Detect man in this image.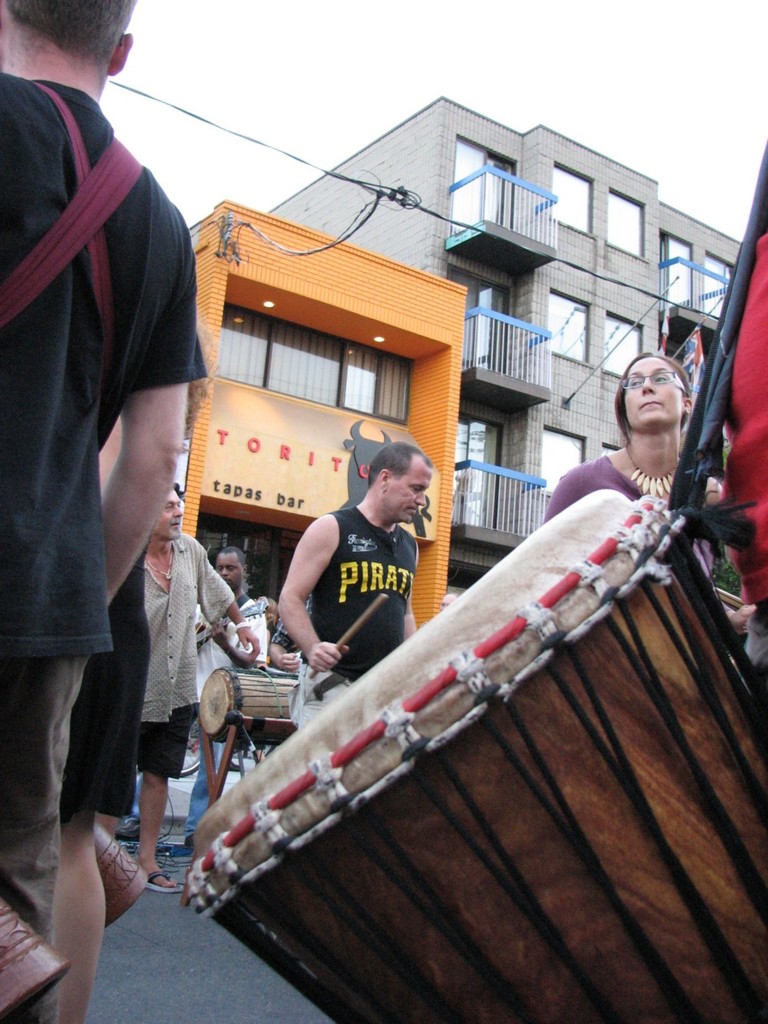
Detection: (left=106, top=485, right=257, bottom=897).
